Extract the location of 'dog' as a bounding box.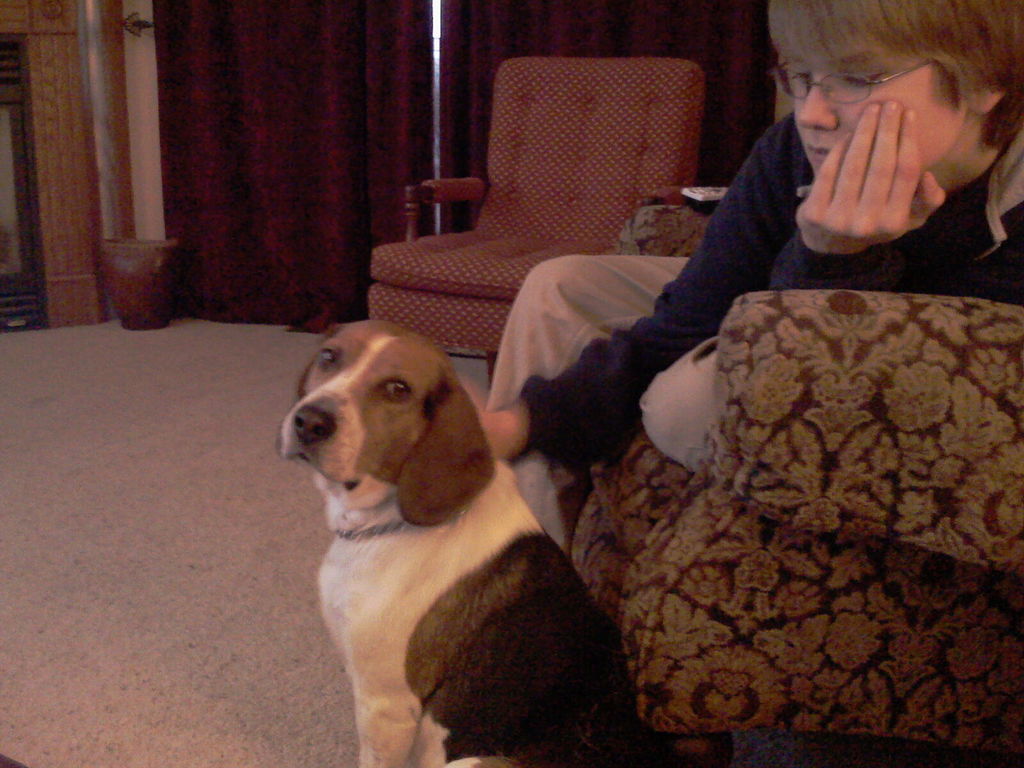
left=275, top=319, right=623, bottom=767.
